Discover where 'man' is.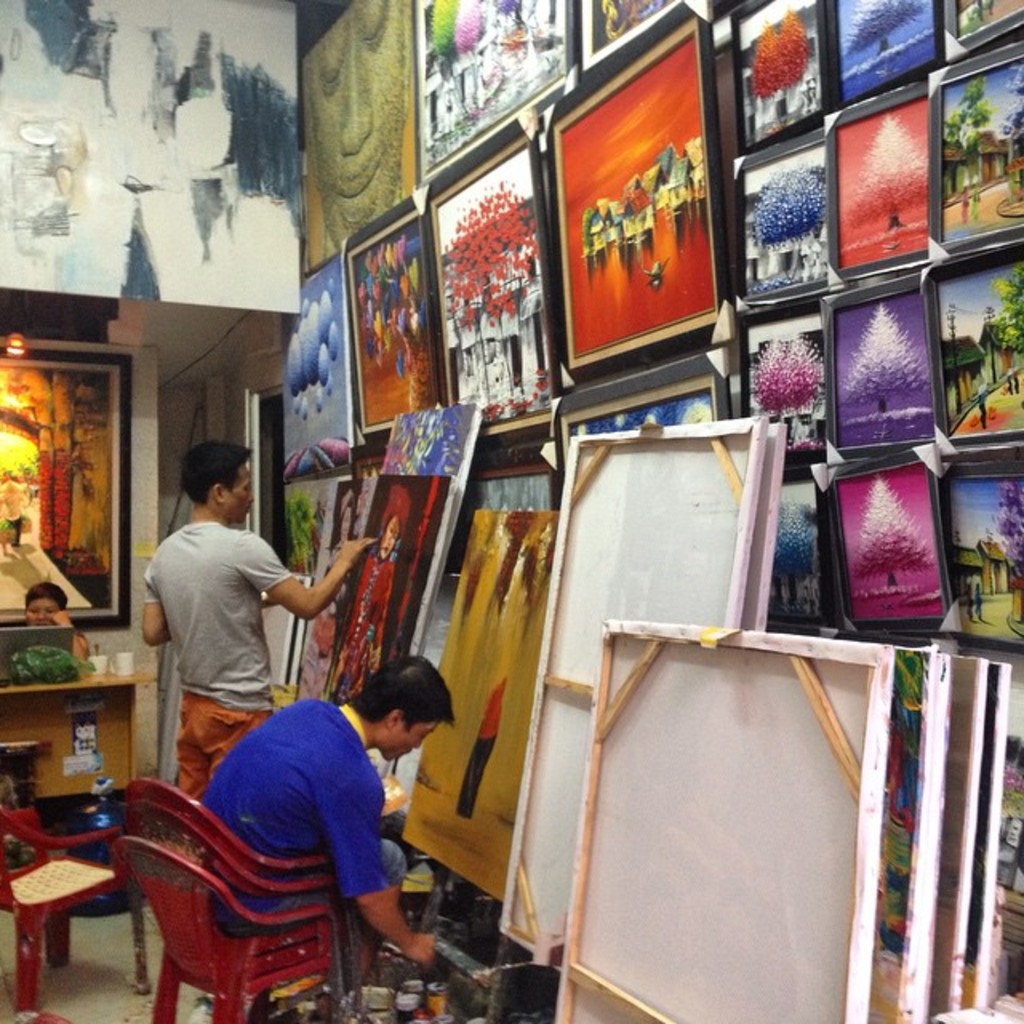
Discovered at x1=205 y1=653 x2=456 y2=1022.
